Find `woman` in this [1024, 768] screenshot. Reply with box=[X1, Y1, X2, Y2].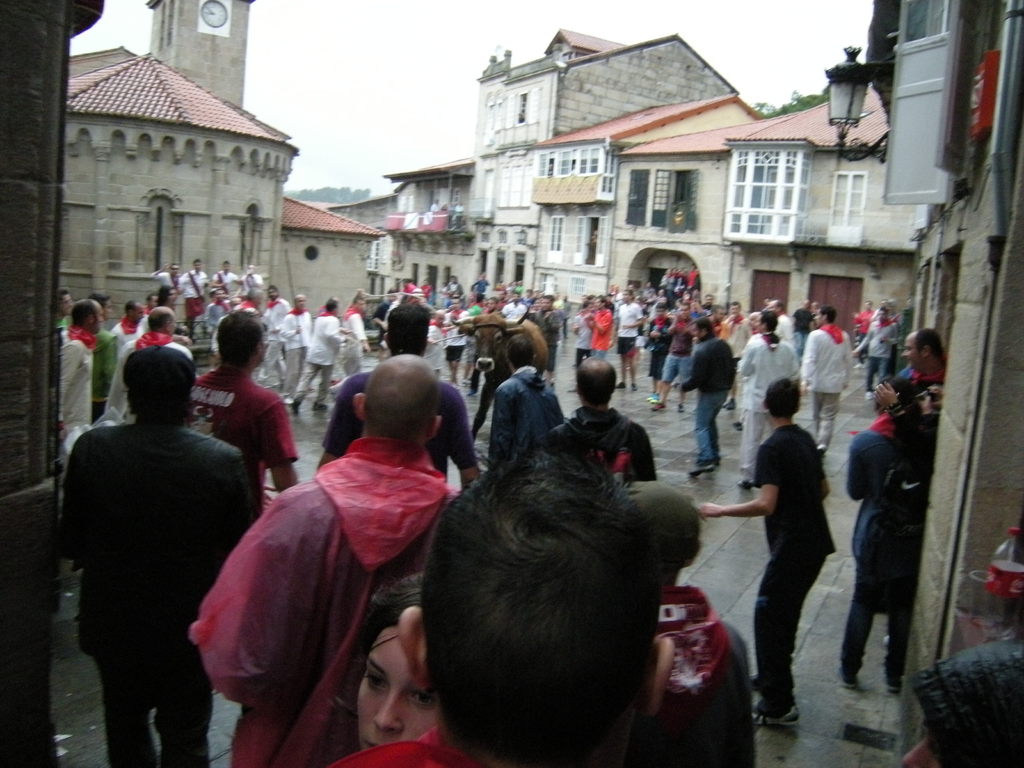
box=[330, 571, 443, 755].
